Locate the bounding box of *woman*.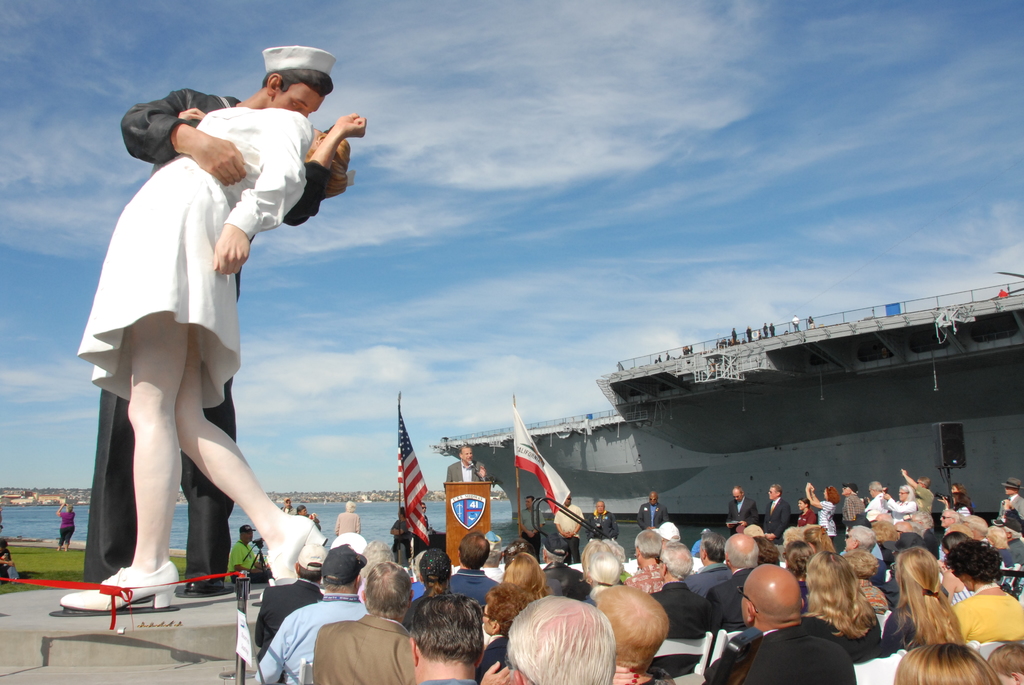
Bounding box: region(877, 483, 920, 524).
